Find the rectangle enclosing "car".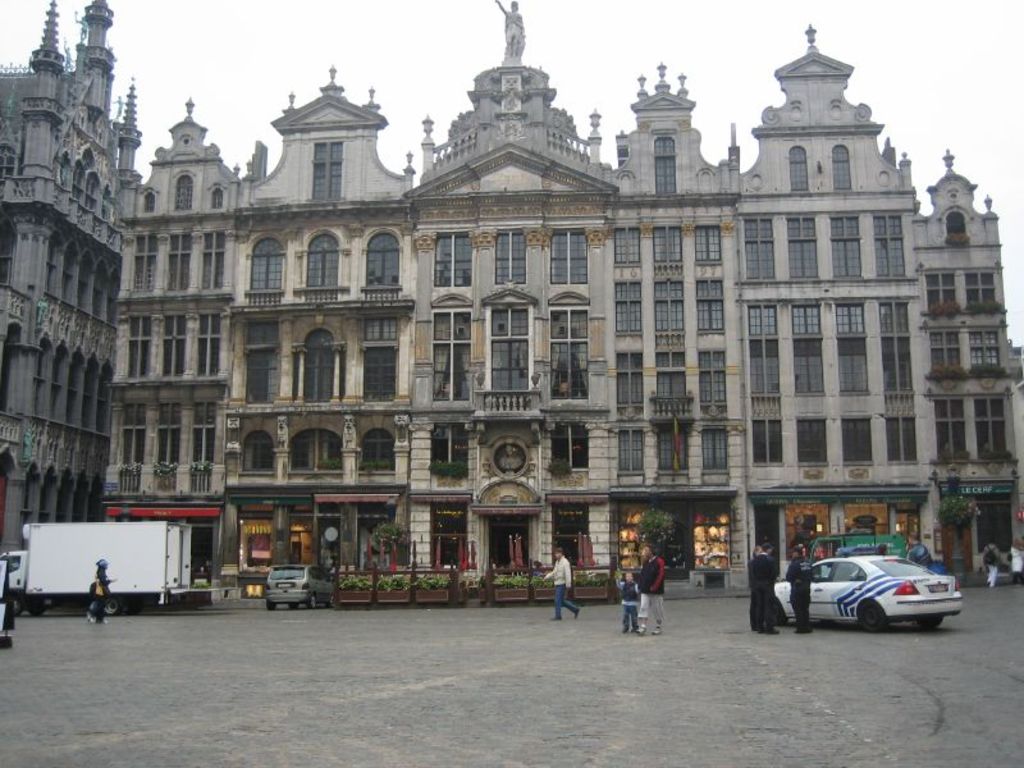
265/563/334/616.
